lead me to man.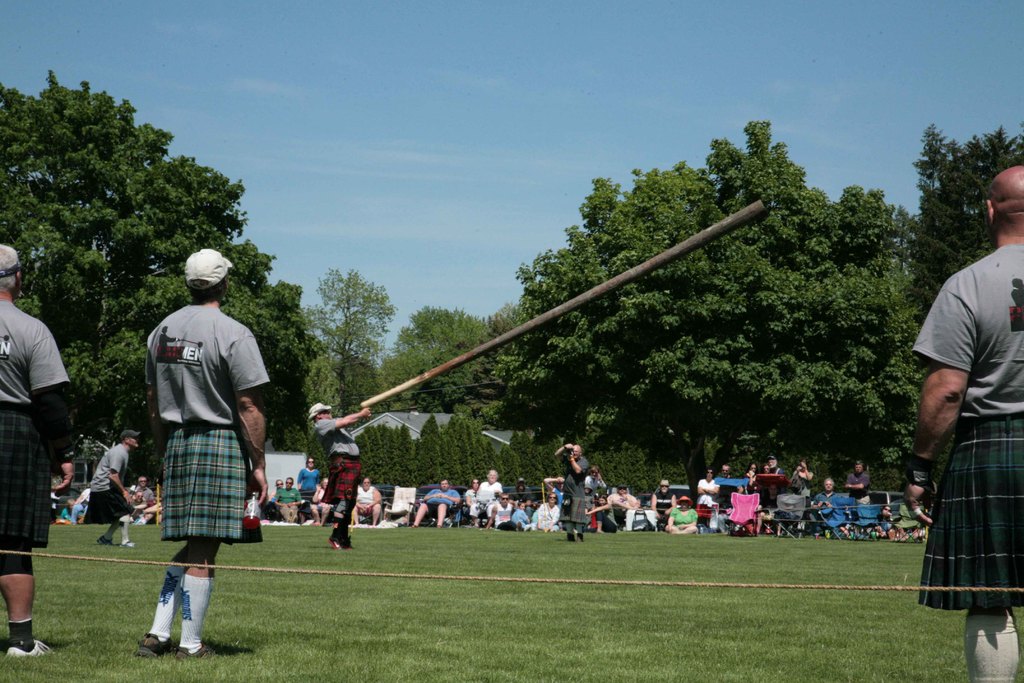
Lead to 269,471,304,520.
